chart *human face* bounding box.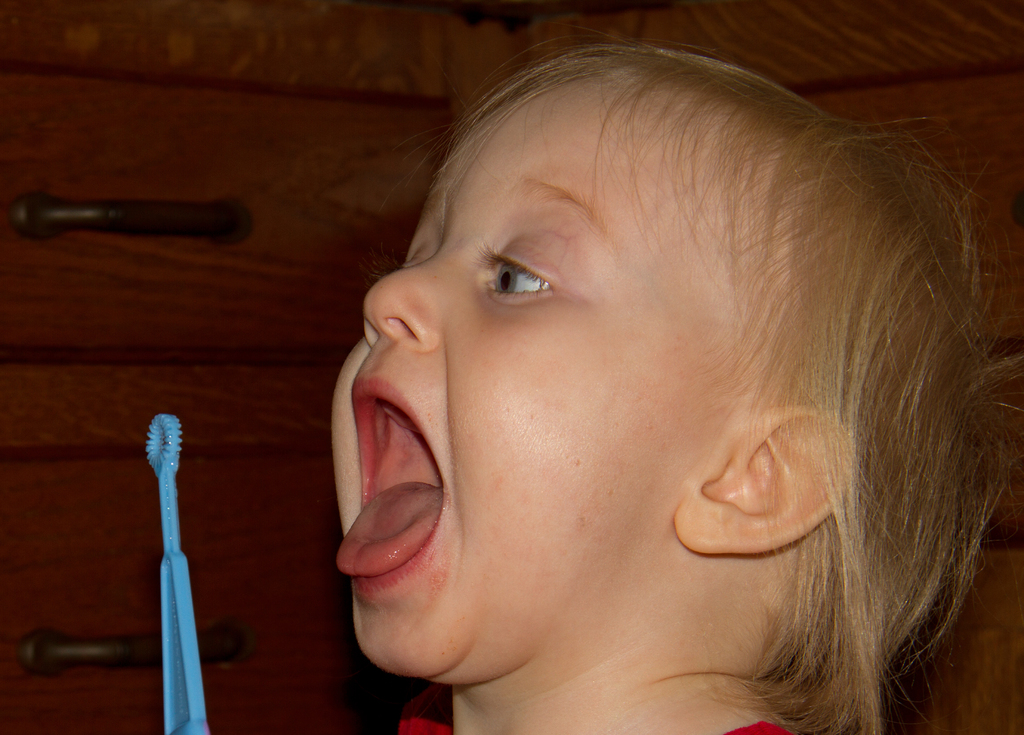
Charted: [x1=330, y1=74, x2=678, y2=685].
